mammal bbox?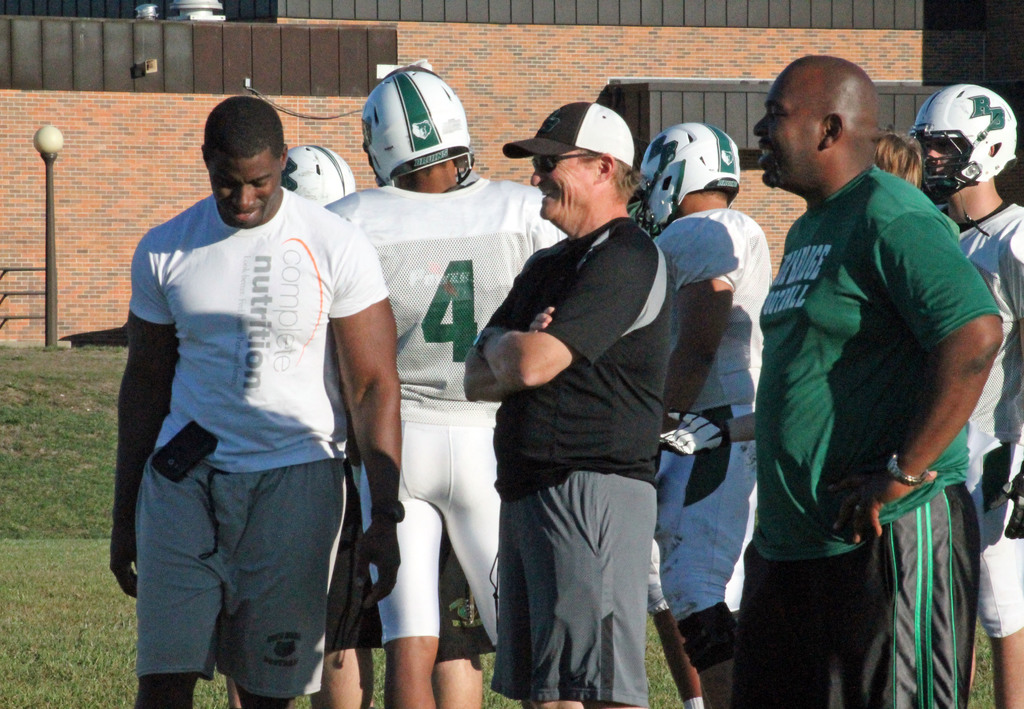
639, 127, 773, 708
